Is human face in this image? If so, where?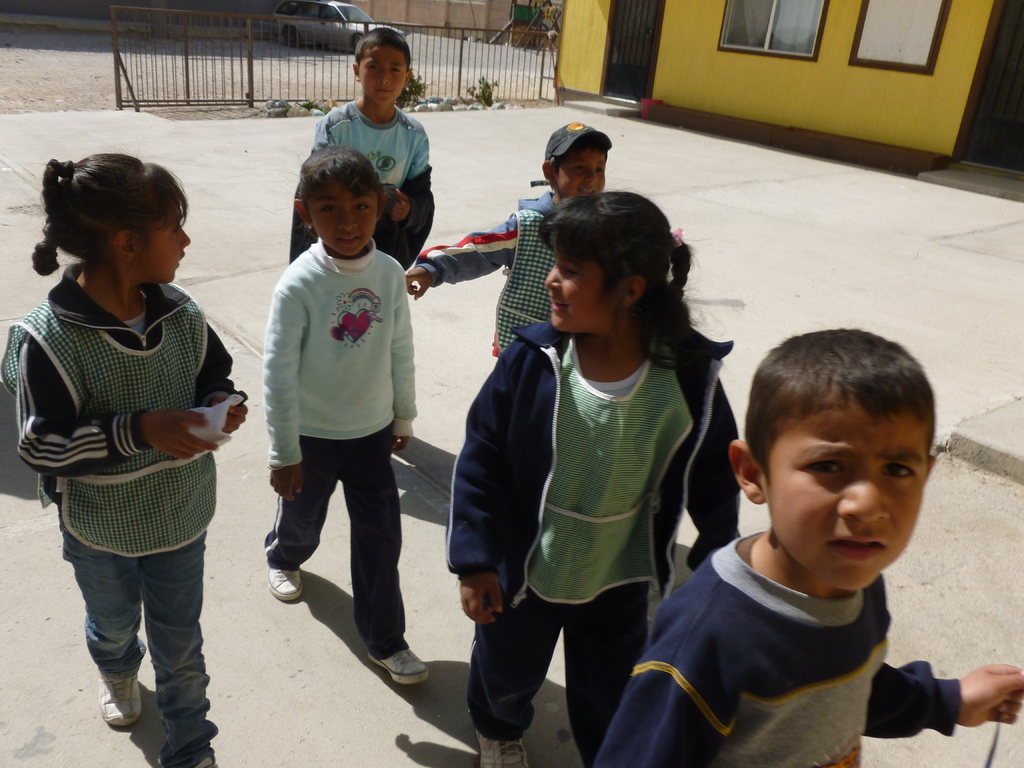
Yes, at {"x1": 140, "y1": 198, "x2": 188, "y2": 284}.
